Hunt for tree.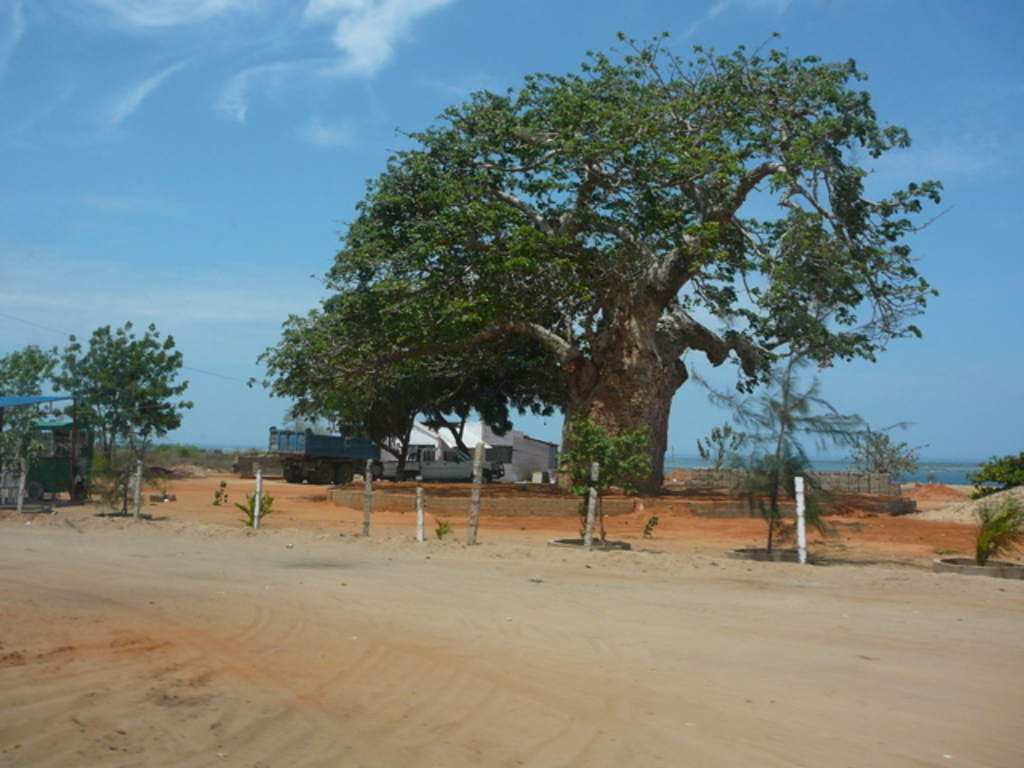
Hunted down at <box>686,350,870,560</box>.
